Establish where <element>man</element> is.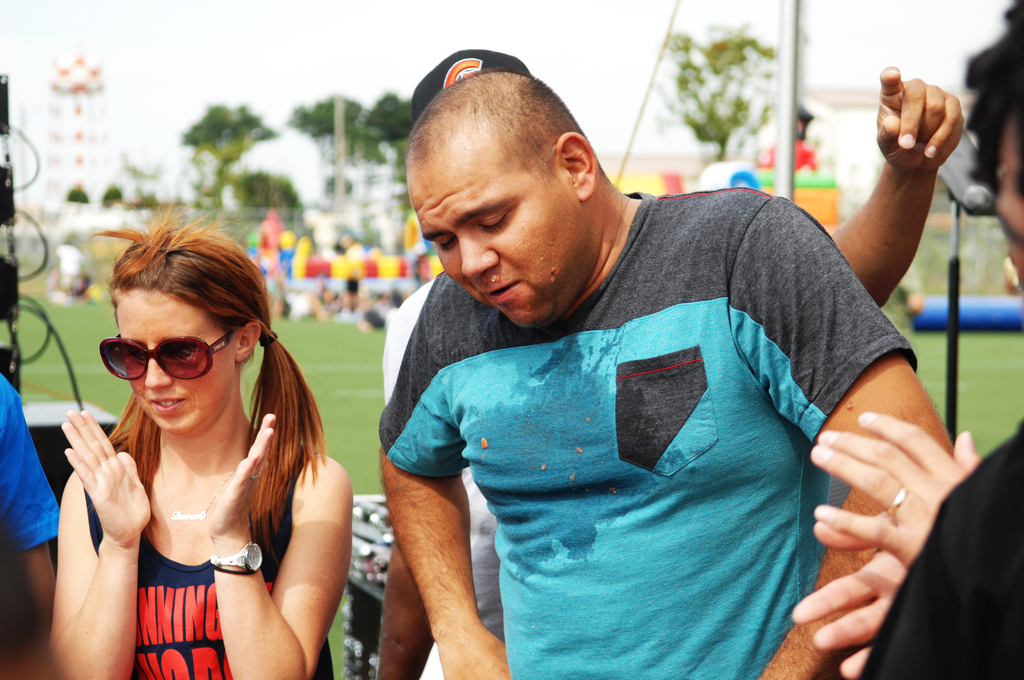
Established at box=[374, 53, 964, 679].
